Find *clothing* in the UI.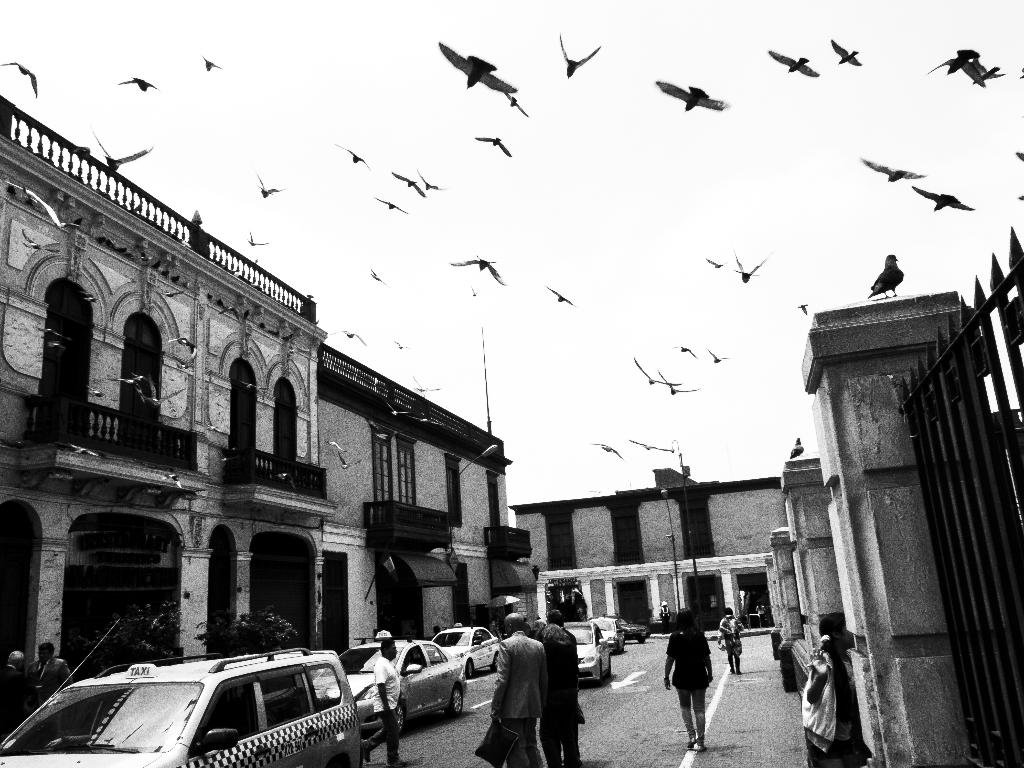
UI element at pyautogui.locateOnScreen(26, 653, 74, 682).
